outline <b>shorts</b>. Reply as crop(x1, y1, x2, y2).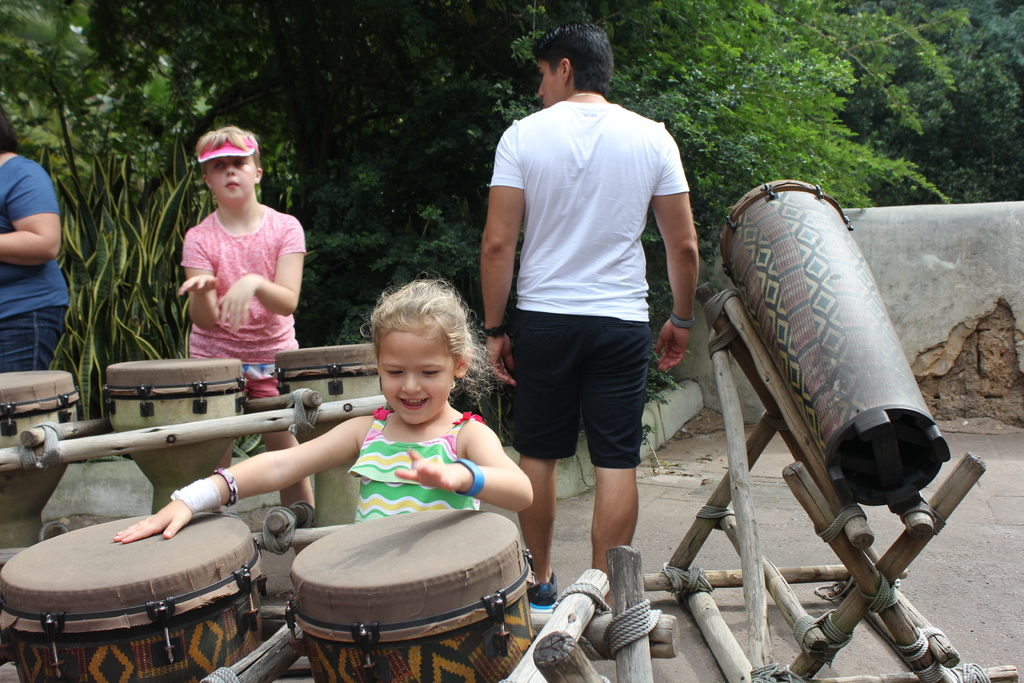
crop(241, 375, 275, 403).
